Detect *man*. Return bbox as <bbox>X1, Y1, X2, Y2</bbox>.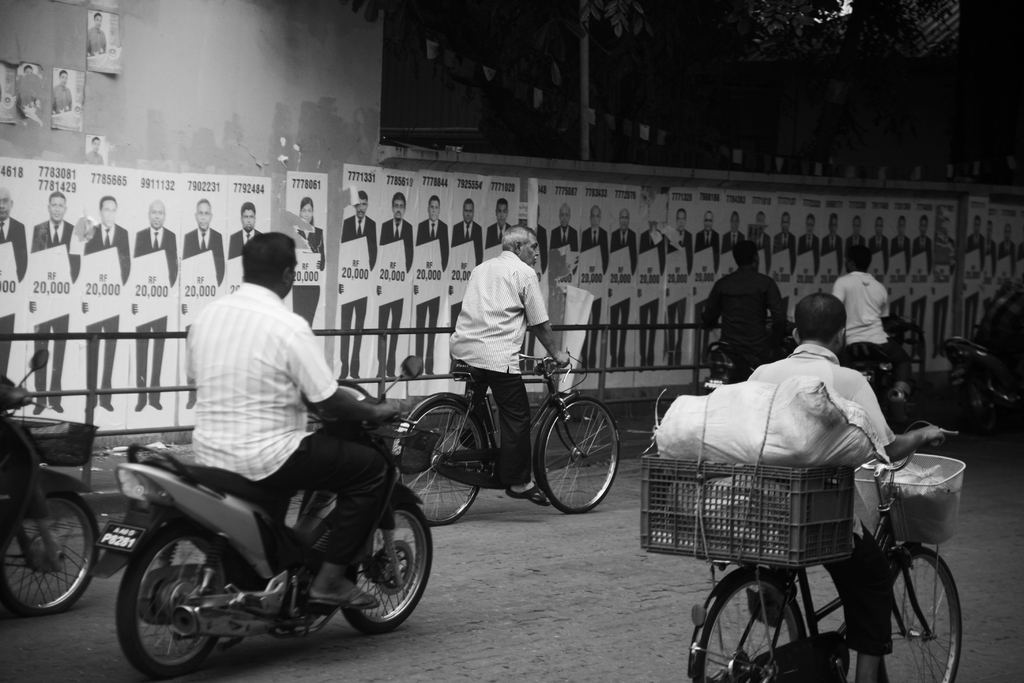
<bbox>184, 233, 401, 610</bbox>.
